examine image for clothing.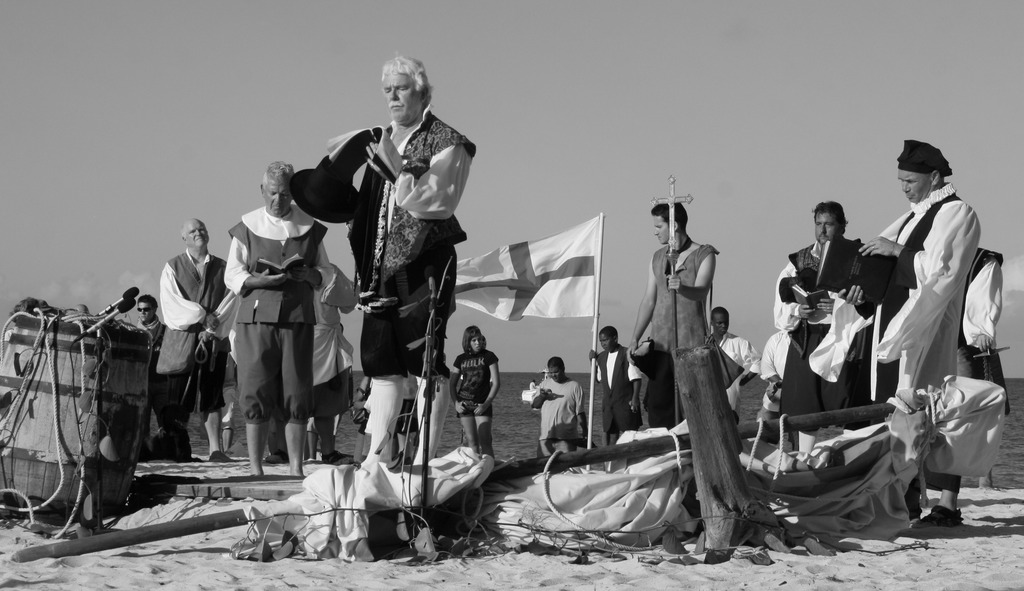
Examination result: 710:336:759:437.
